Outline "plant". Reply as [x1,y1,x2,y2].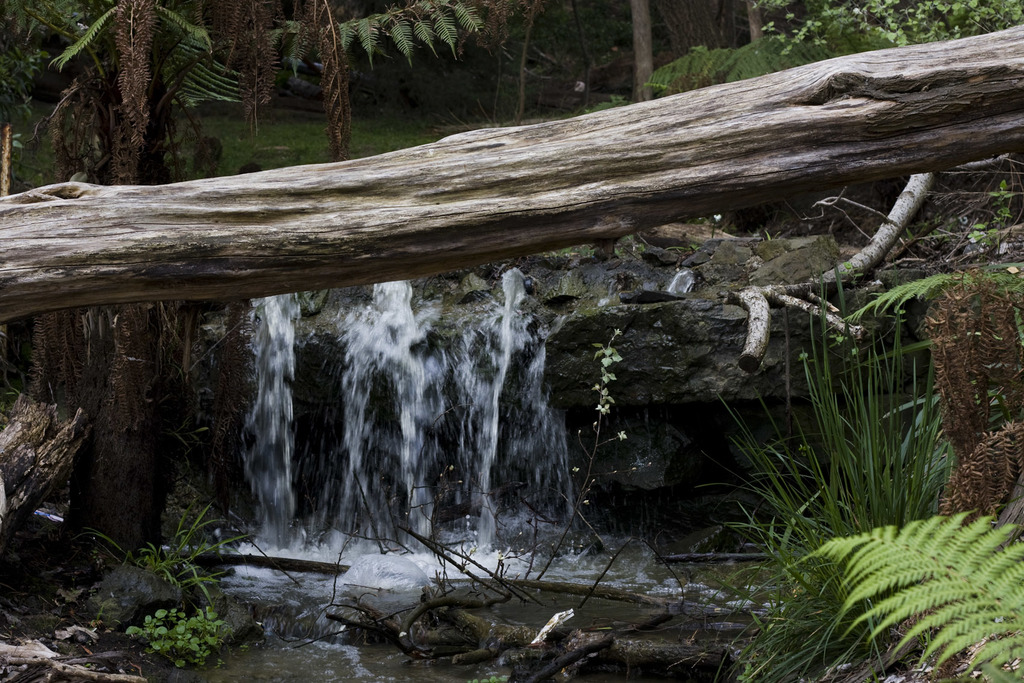
[738,217,957,682].
